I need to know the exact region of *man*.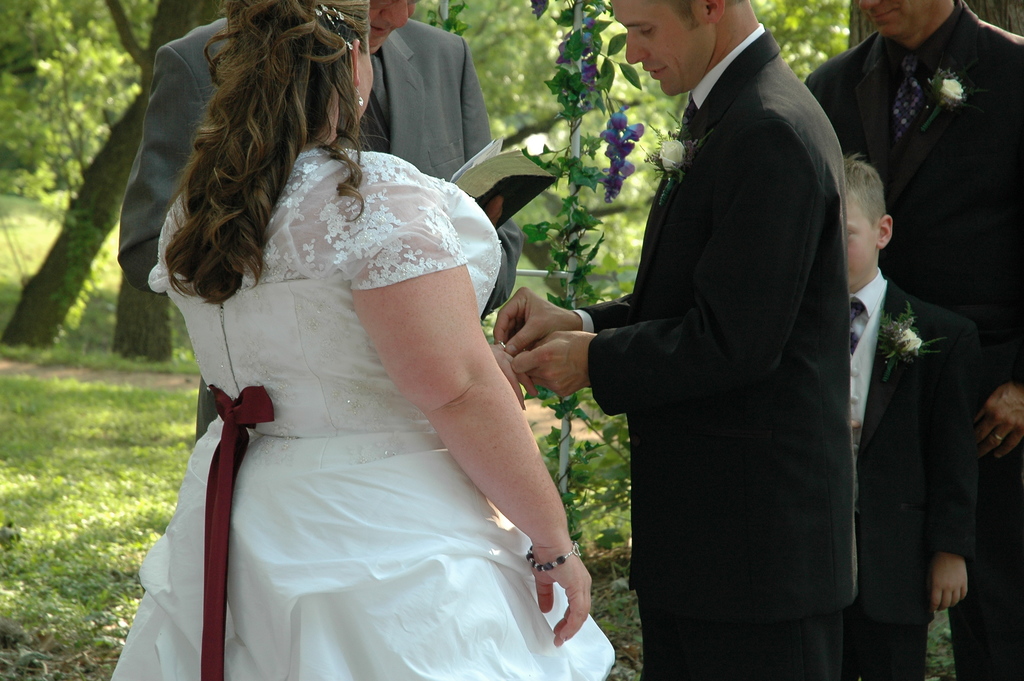
Region: x1=117, y1=0, x2=521, y2=318.
